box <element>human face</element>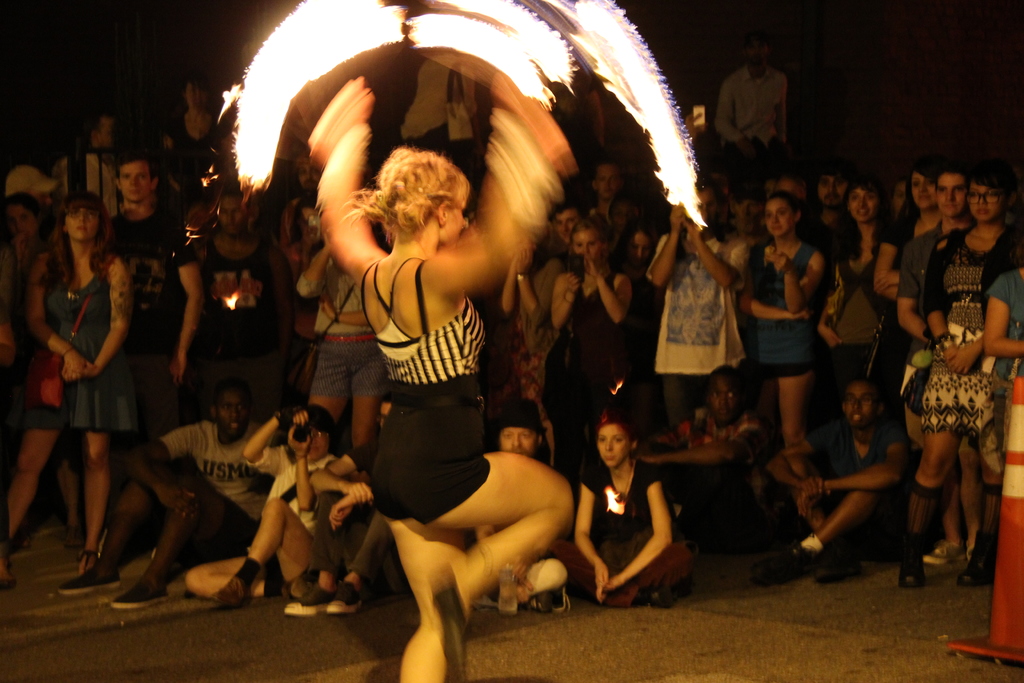
select_region(846, 188, 876, 224)
